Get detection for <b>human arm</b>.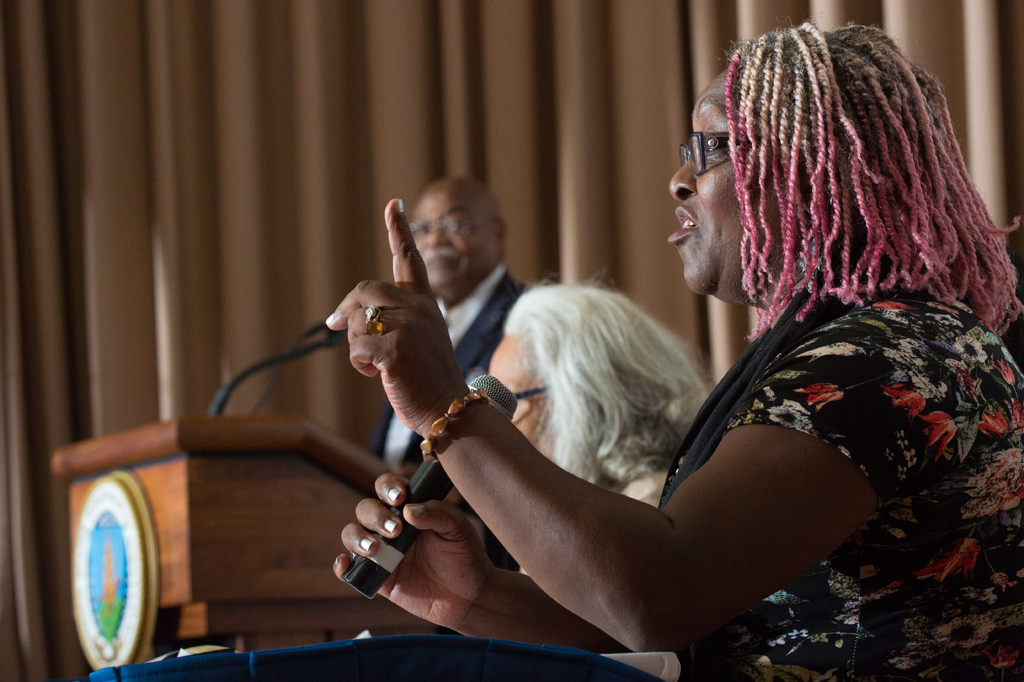
Detection: (345, 323, 930, 642).
